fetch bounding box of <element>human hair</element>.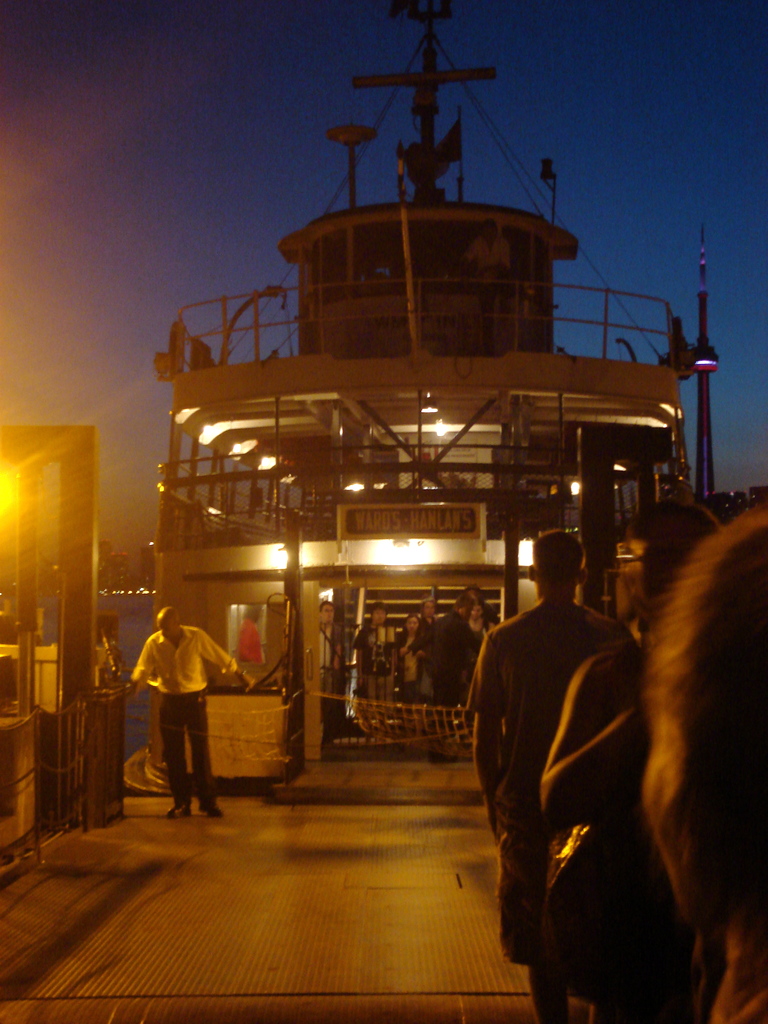
Bbox: BBox(642, 504, 767, 929).
